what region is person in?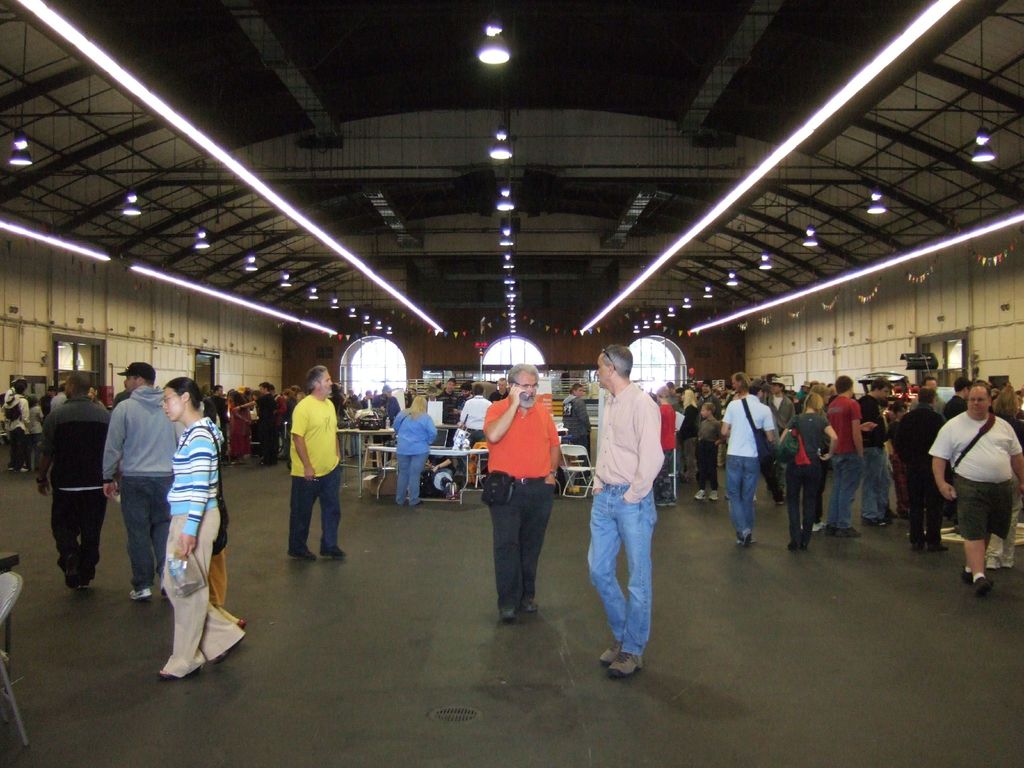
detection(208, 383, 227, 433).
